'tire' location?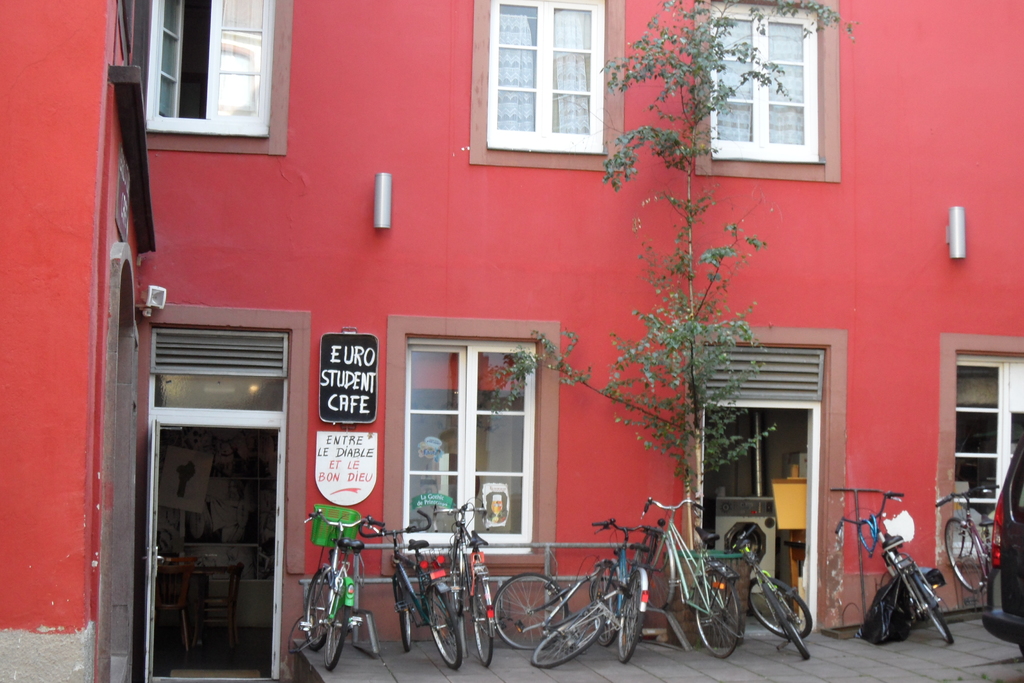
Rect(529, 607, 609, 671)
